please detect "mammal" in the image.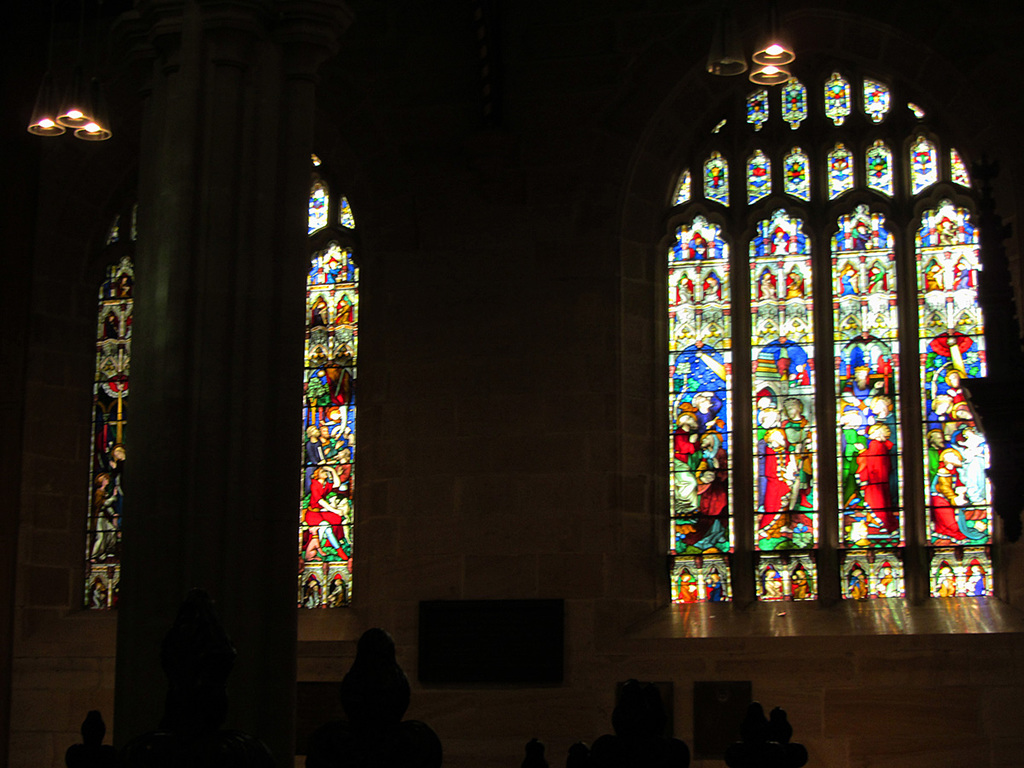
868, 559, 904, 602.
